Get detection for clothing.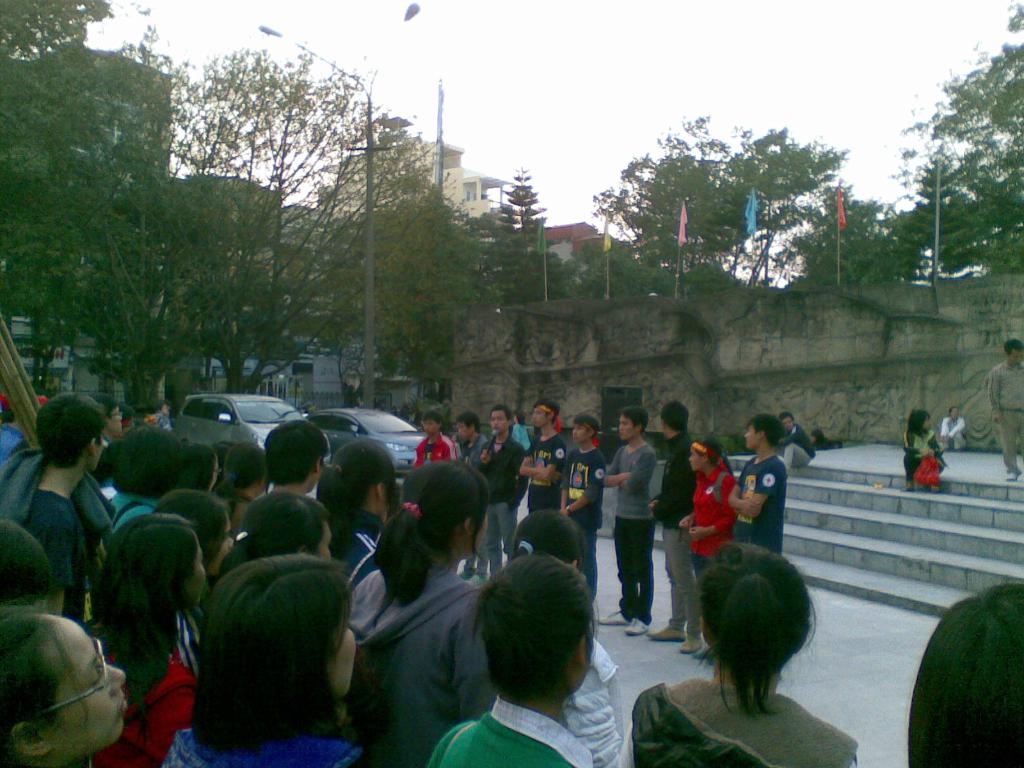
Detection: (939,417,966,447).
